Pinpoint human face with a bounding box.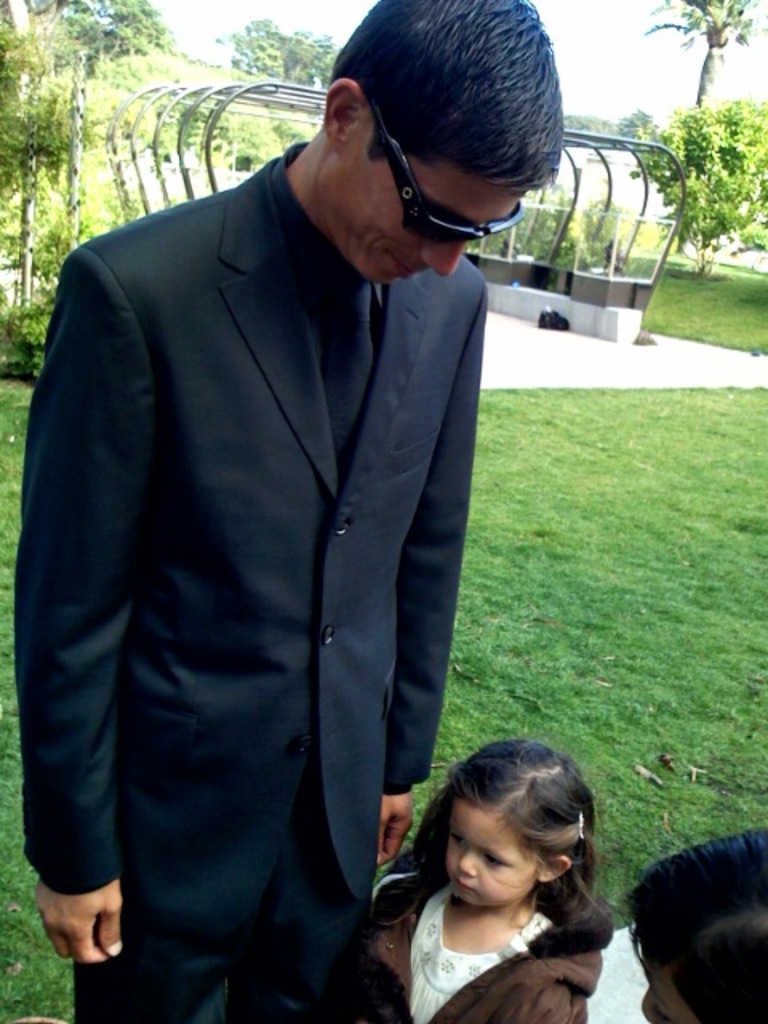
{"left": 310, "top": 154, "right": 522, "bottom": 285}.
